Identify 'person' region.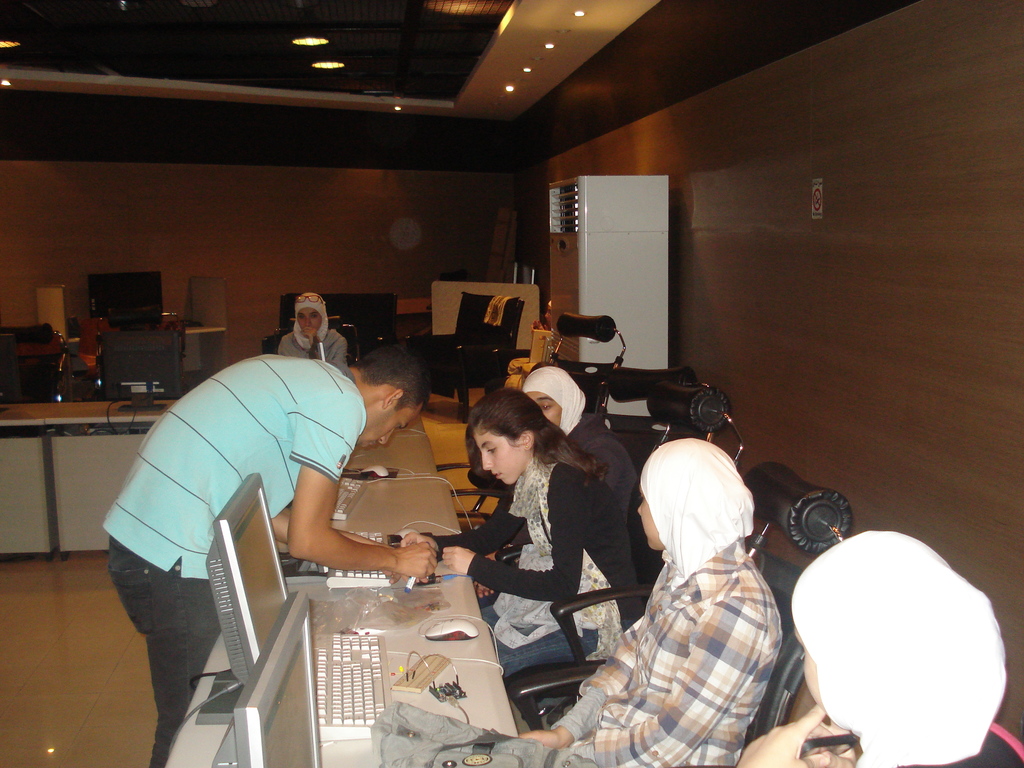
Region: 399 385 647 709.
